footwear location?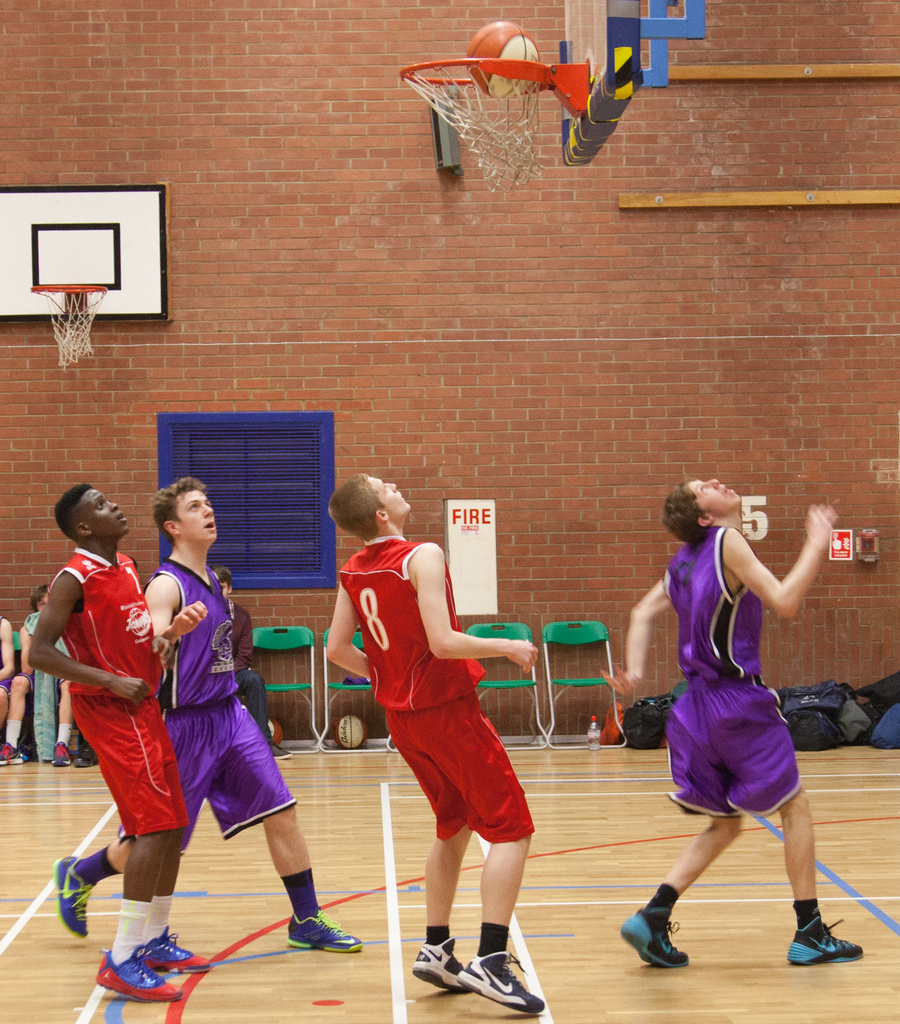
BBox(53, 851, 97, 946)
